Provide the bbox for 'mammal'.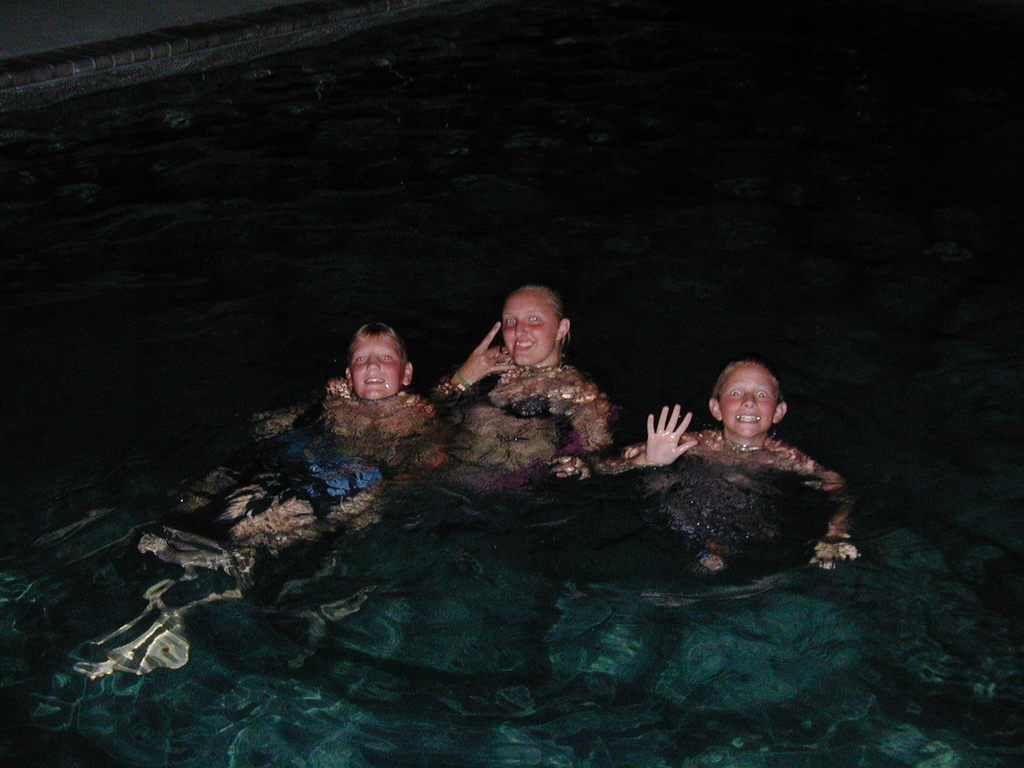
<bbox>250, 323, 454, 525</bbox>.
